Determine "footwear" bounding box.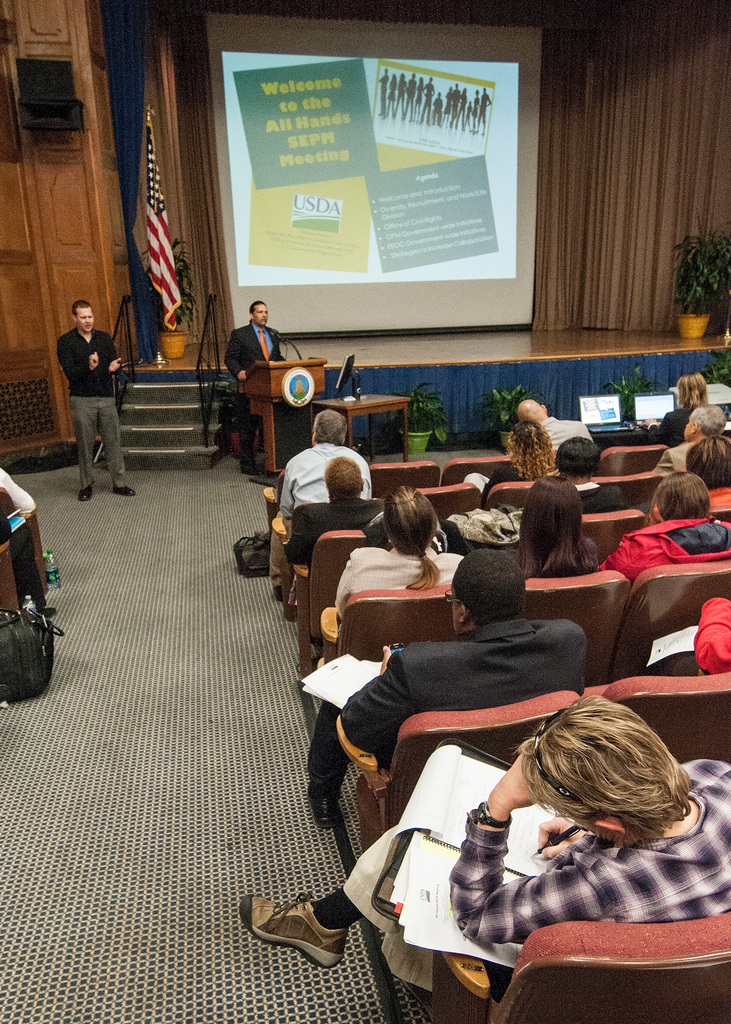
Determined: {"left": 237, "top": 897, "right": 351, "bottom": 969}.
